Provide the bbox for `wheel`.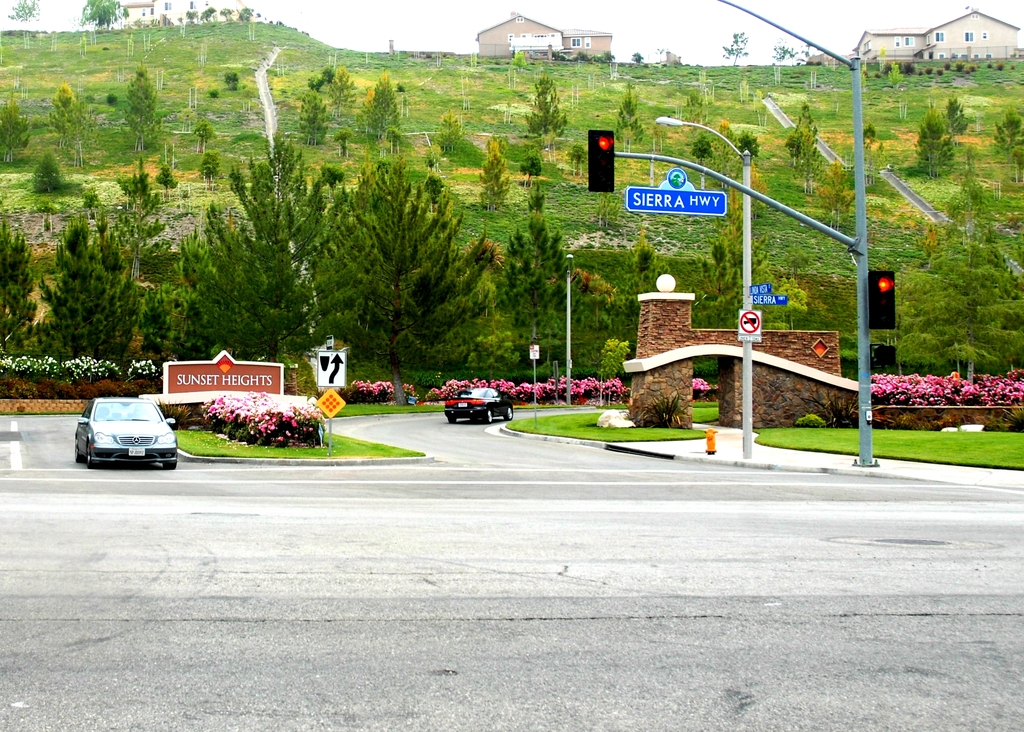
{"x1": 483, "y1": 408, "x2": 494, "y2": 425}.
